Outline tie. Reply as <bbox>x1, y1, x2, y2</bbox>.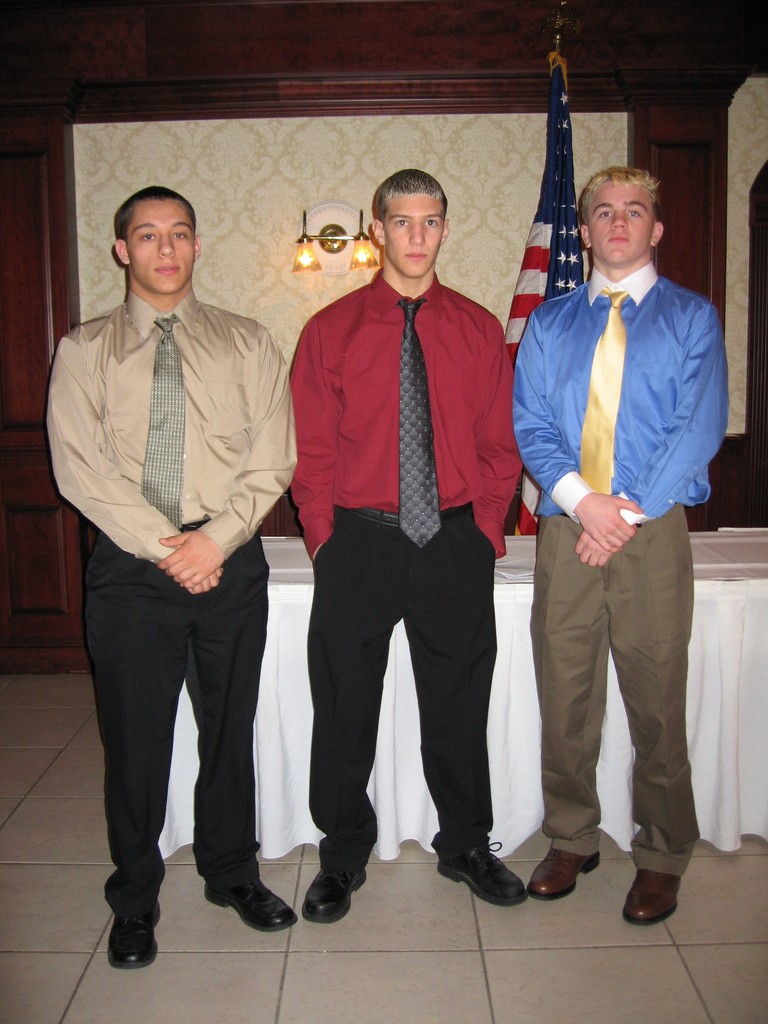
<bbox>580, 288, 636, 505</bbox>.
